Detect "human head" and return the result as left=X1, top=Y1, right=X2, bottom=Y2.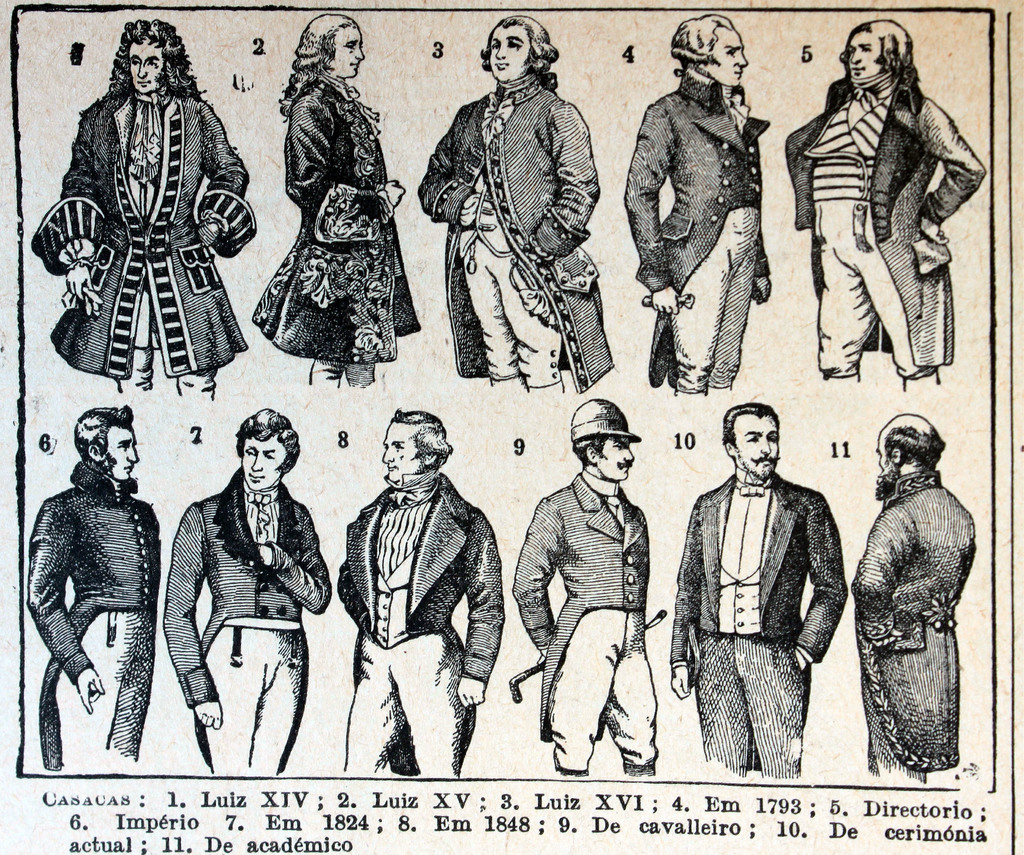
left=237, top=403, right=300, bottom=485.
